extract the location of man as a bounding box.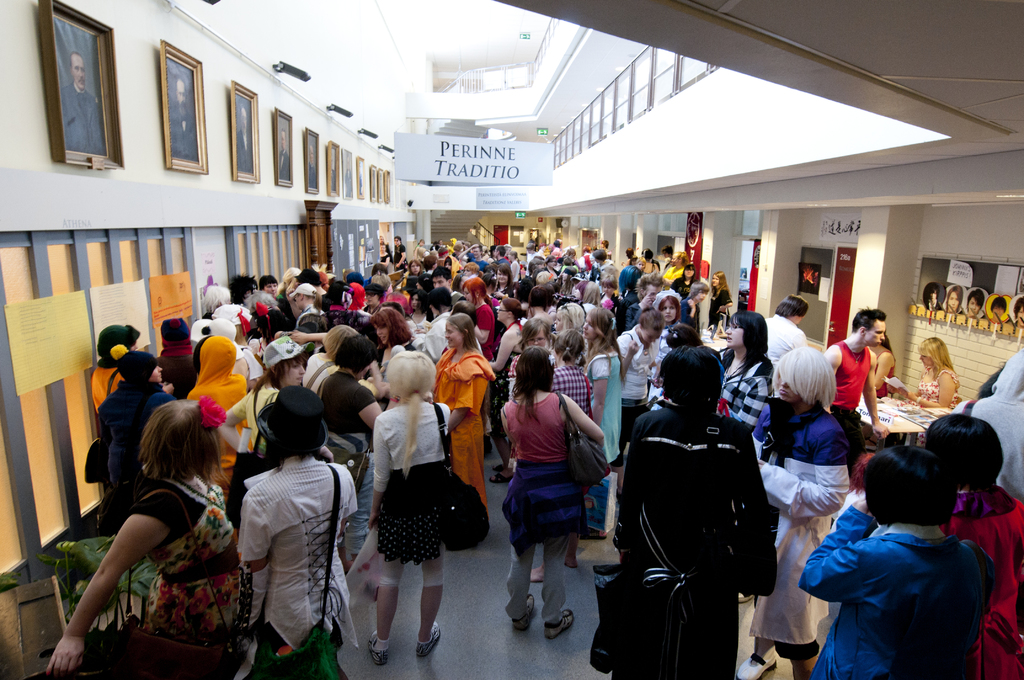
(965, 285, 984, 317).
